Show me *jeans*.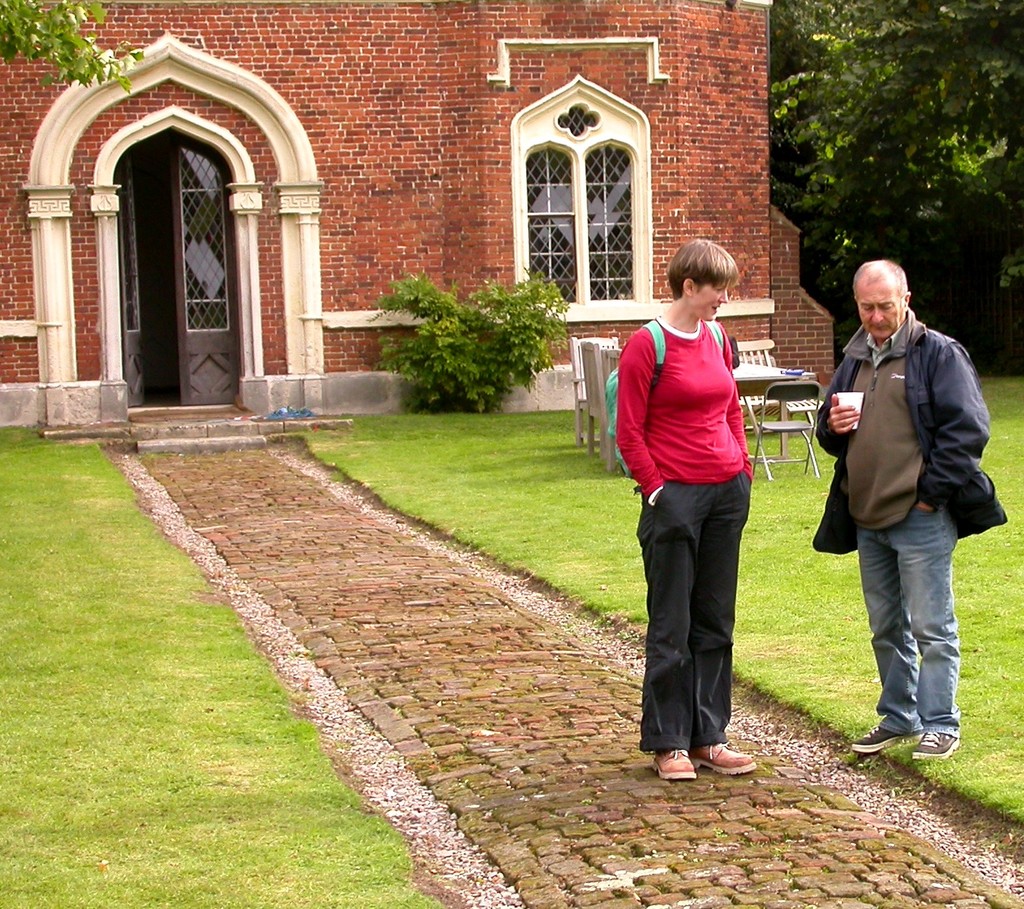
*jeans* is here: (854, 514, 957, 731).
